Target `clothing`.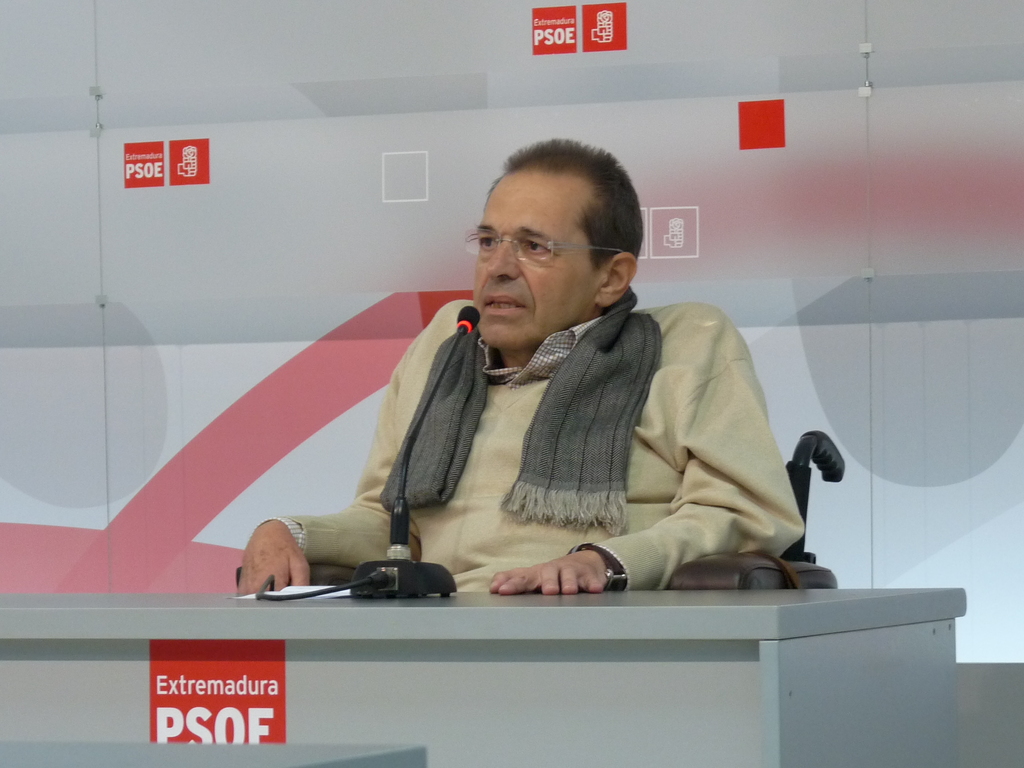
Target region: (266,297,800,589).
